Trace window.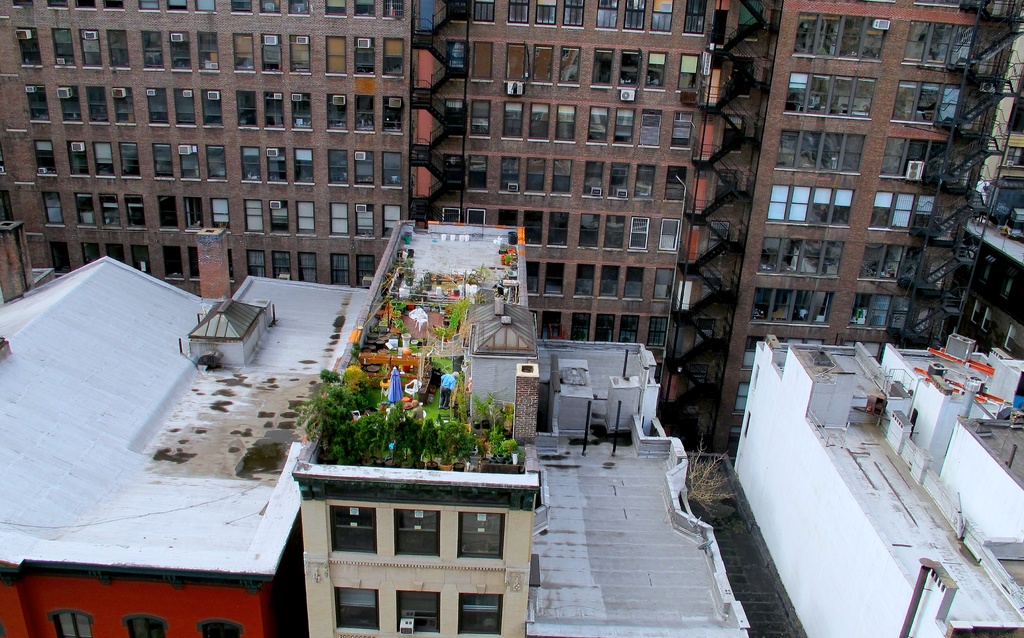
Traced to [240, 145, 261, 185].
